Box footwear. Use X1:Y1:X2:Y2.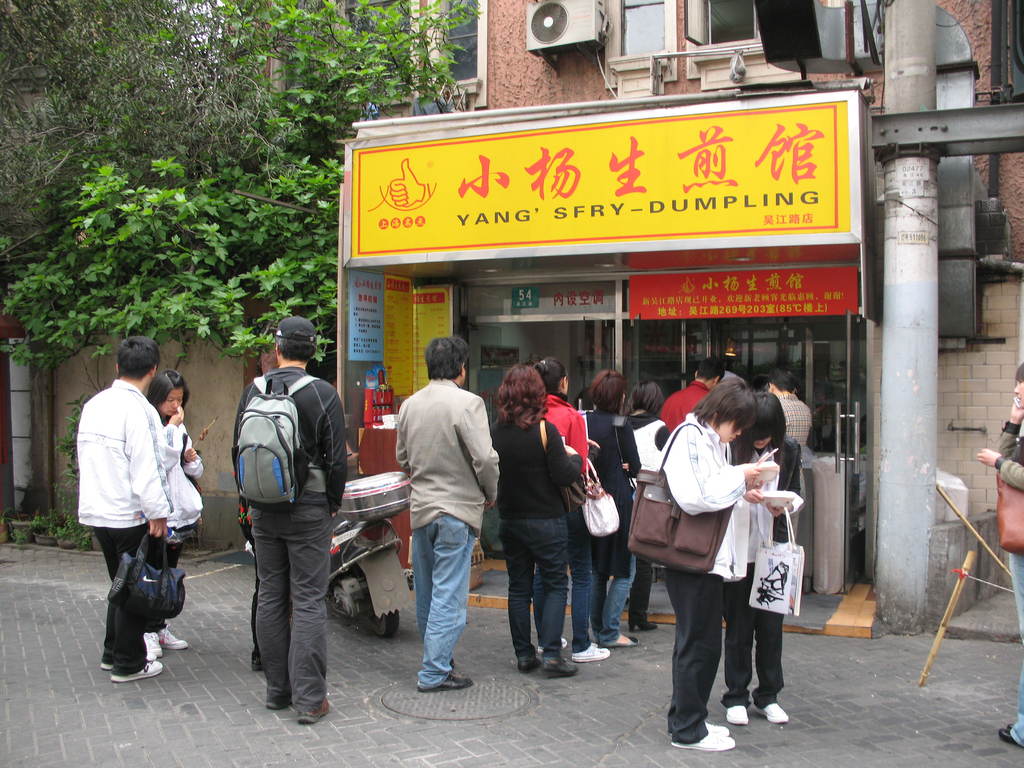
144:630:167:657.
